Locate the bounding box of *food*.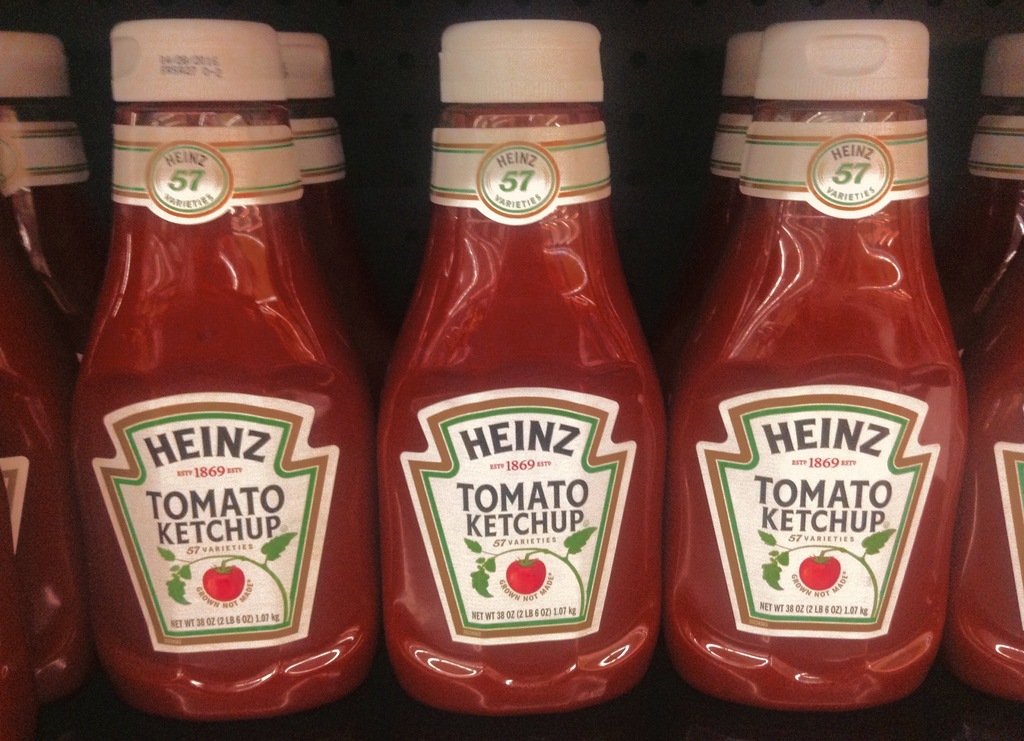
Bounding box: detection(203, 555, 243, 603).
